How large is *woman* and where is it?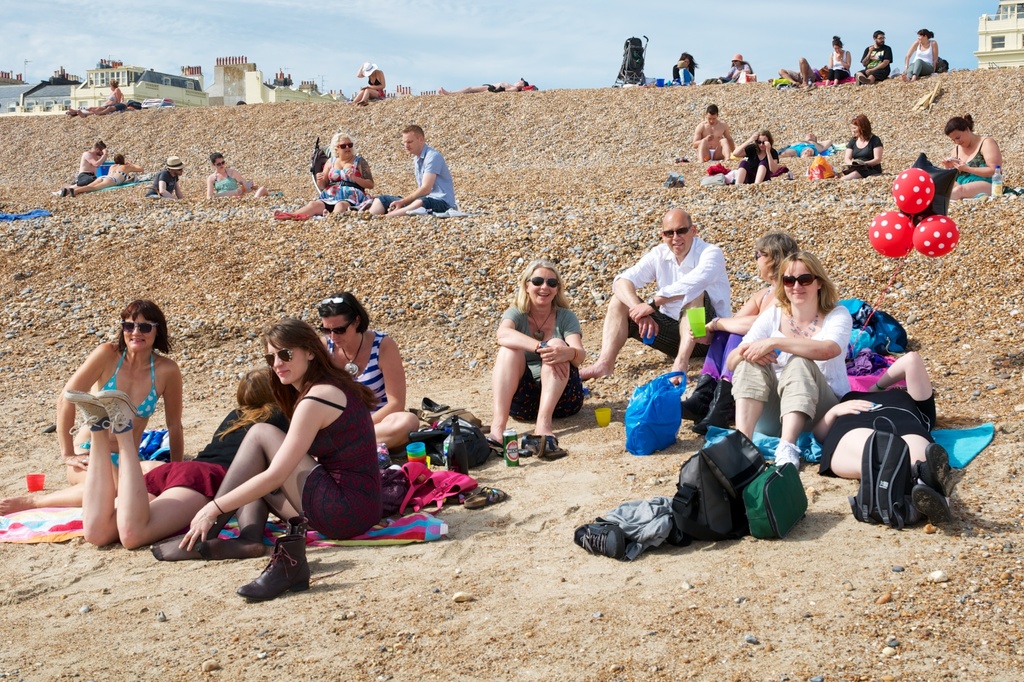
Bounding box: pyautogui.locateOnScreen(728, 131, 781, 184).
